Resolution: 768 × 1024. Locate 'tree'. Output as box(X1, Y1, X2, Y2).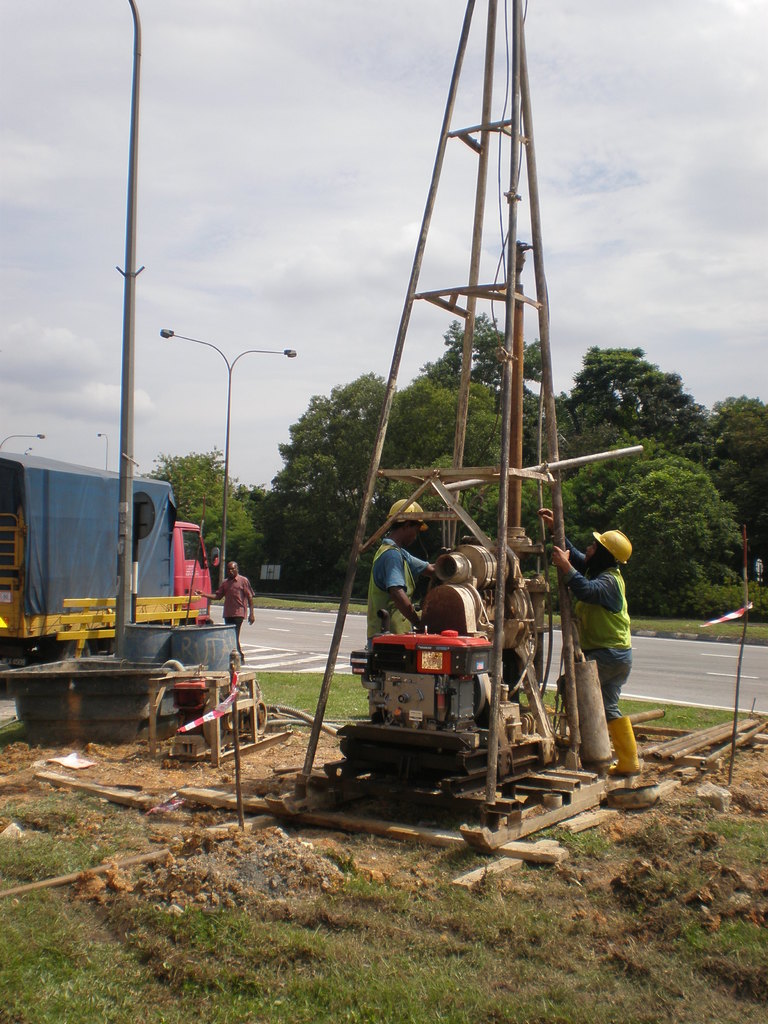
box(700, 390, 767, 596).
